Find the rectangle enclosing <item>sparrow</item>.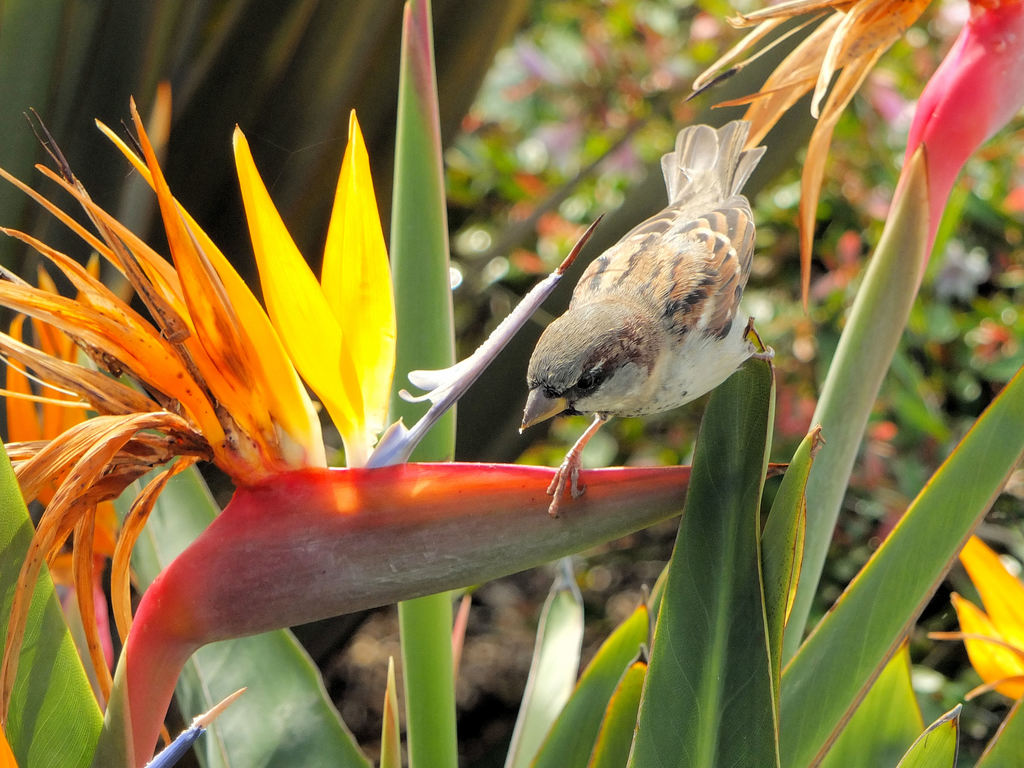
BBox(518, 120, 768, 521).
